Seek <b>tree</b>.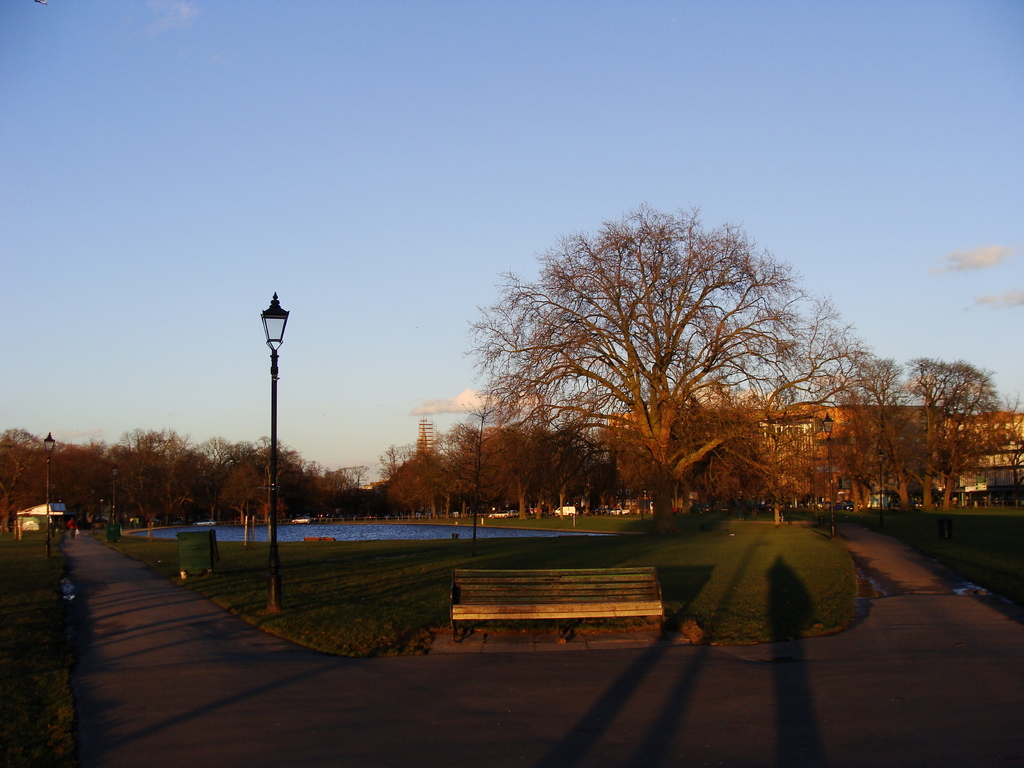
box=[845, 358, 1004, 516].
